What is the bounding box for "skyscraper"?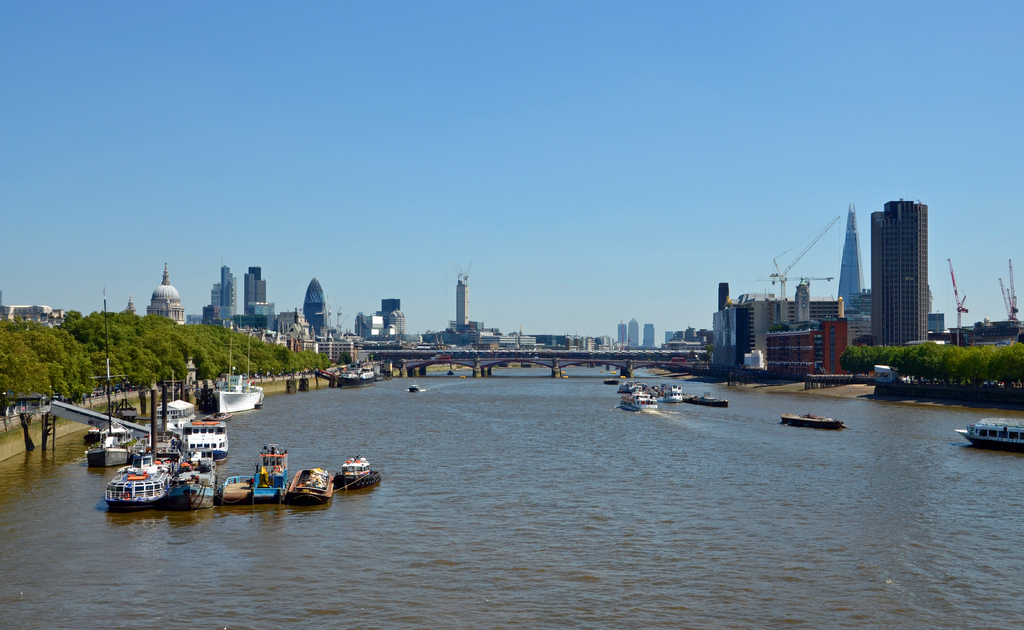
rect(837, 209, 878, 327).
